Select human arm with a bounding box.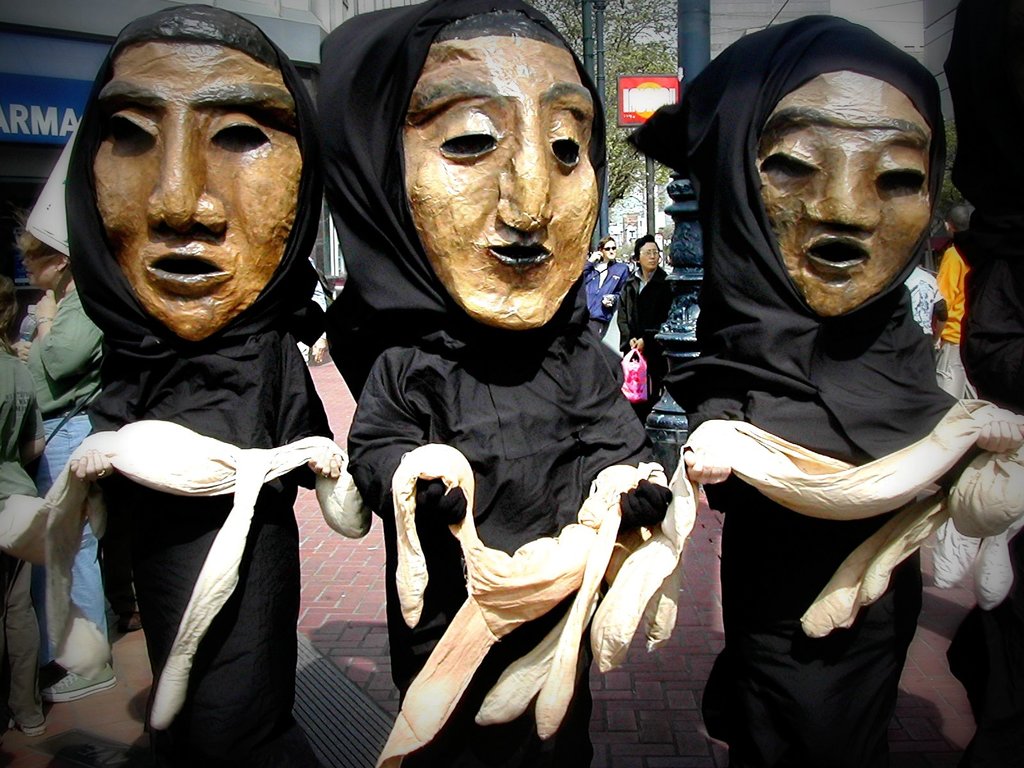
bbox=[676, 447, 732, 491].
